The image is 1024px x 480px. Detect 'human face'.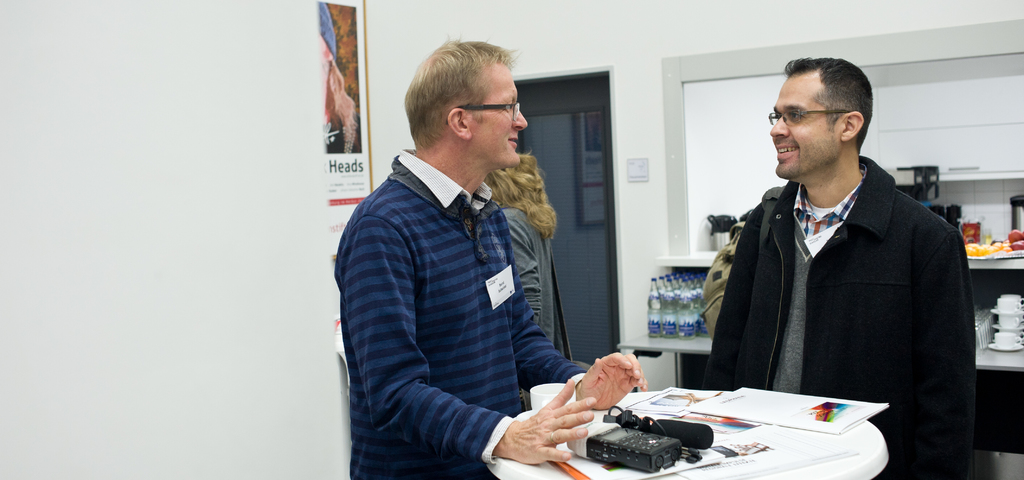
Detection: 769/76/840/180.
